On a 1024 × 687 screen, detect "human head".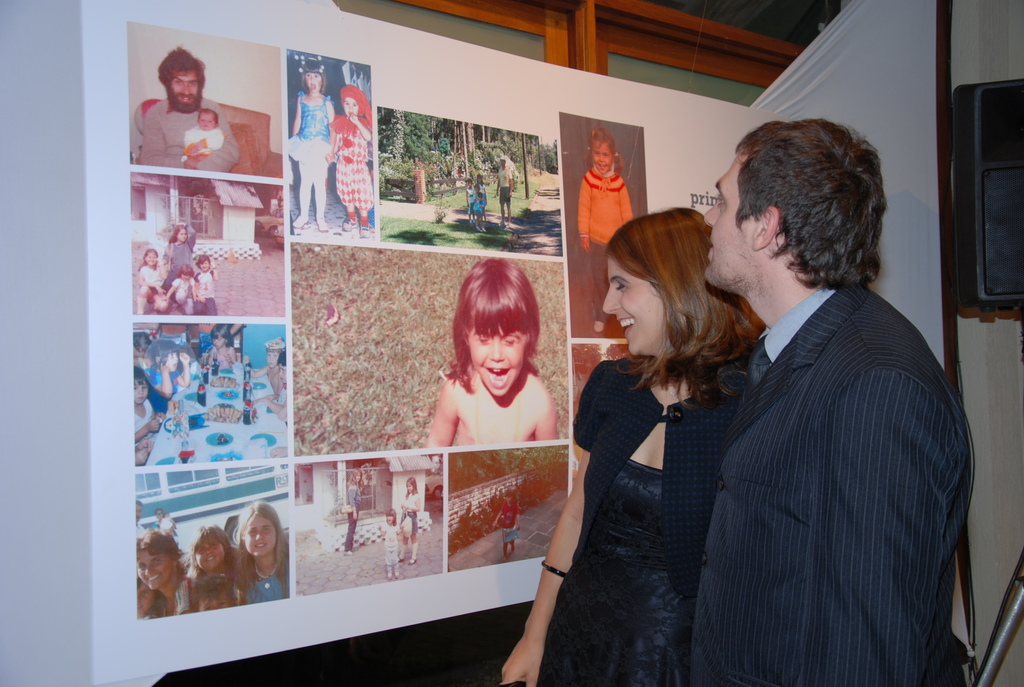
left=350, top=470, right=361, bottom=484.
